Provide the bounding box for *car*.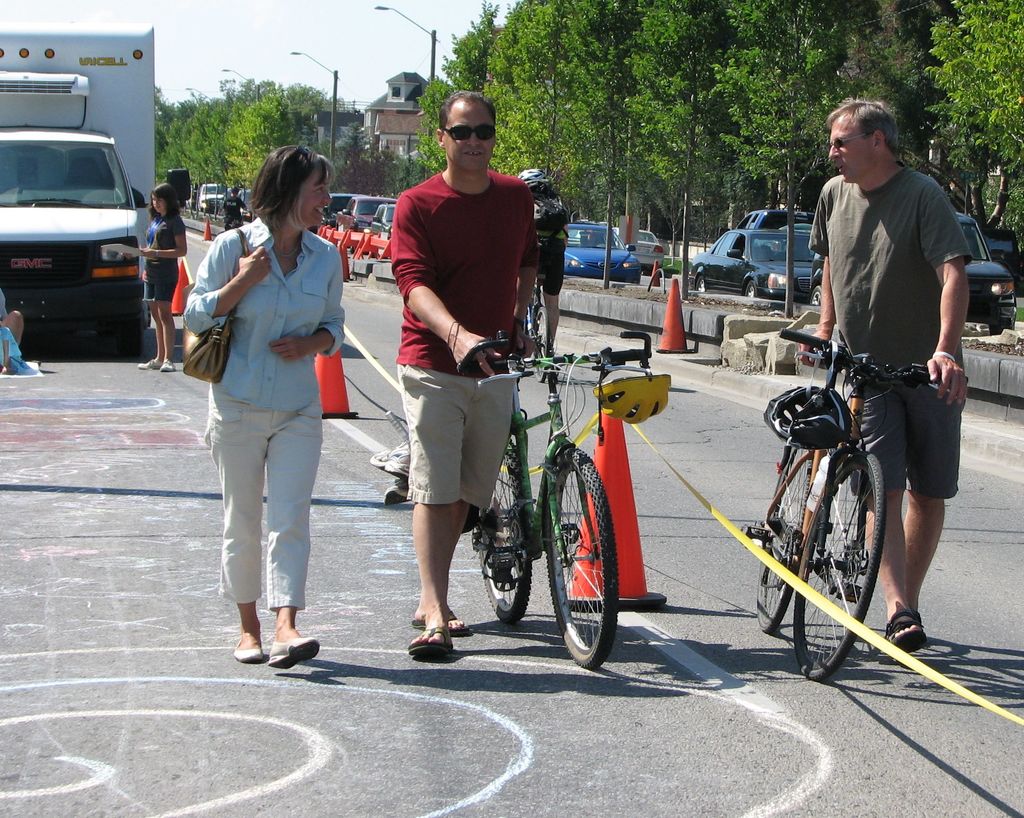
(682,226,818,301).
